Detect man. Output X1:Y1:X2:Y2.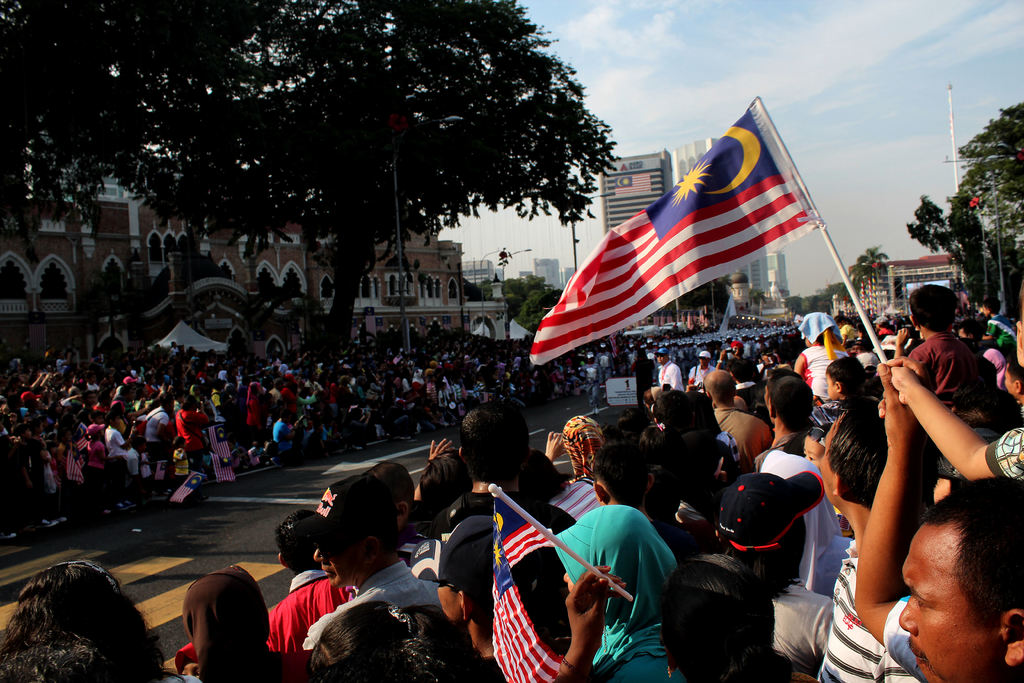
849:359:1023:682.
